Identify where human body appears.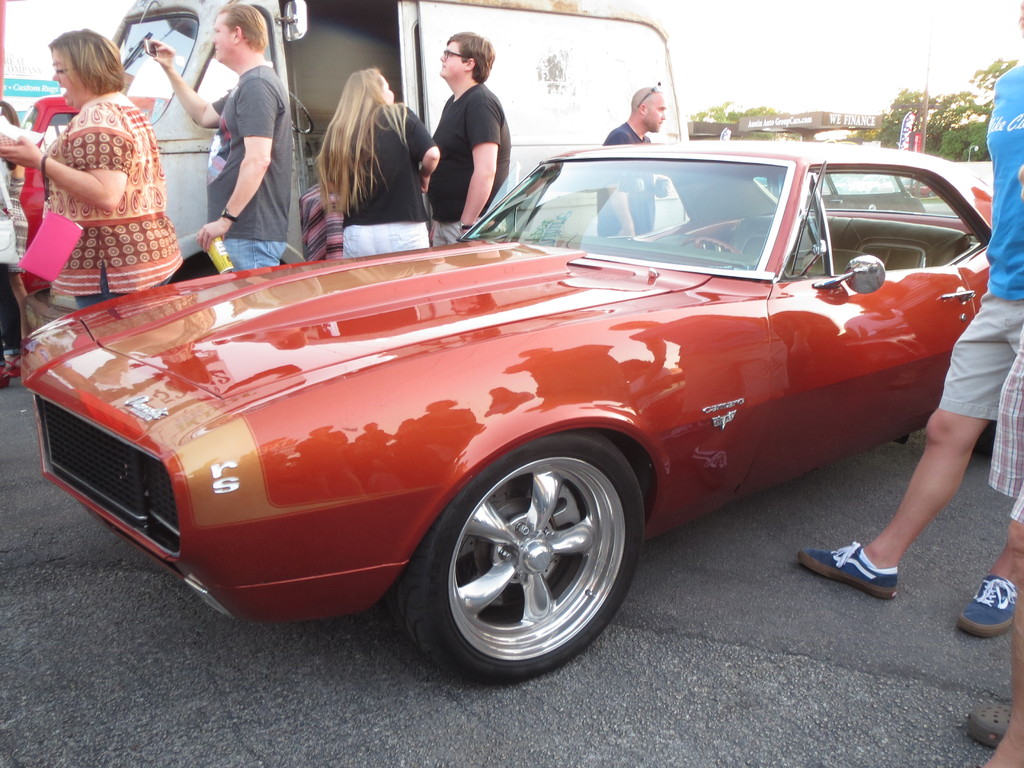
Appears at Rect(414, 23, 517, 250).
